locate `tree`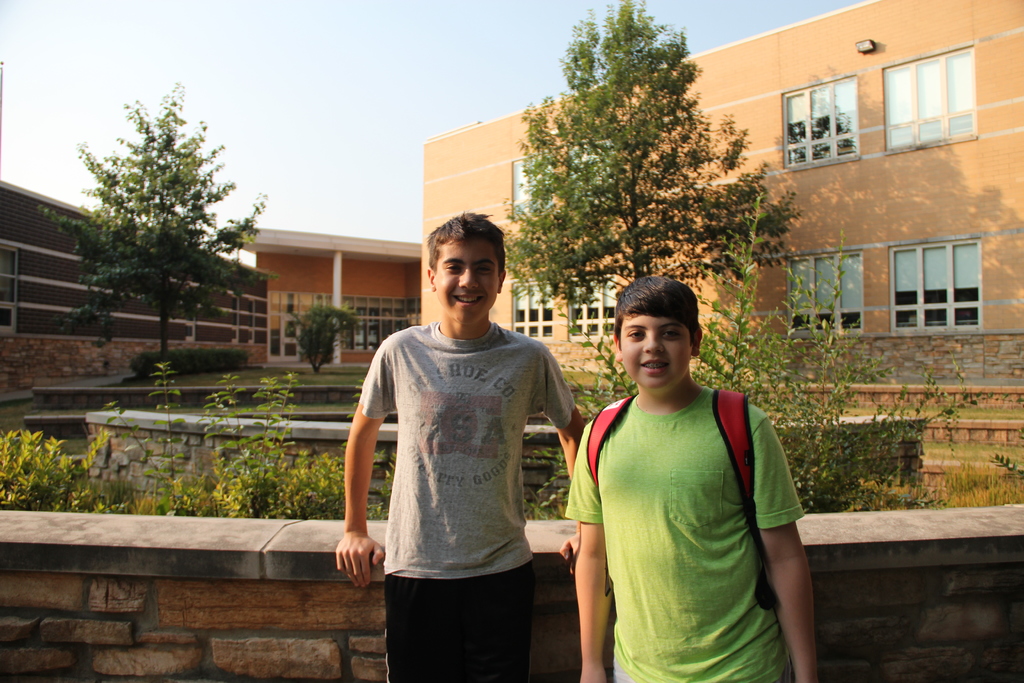
64:85:261:358
